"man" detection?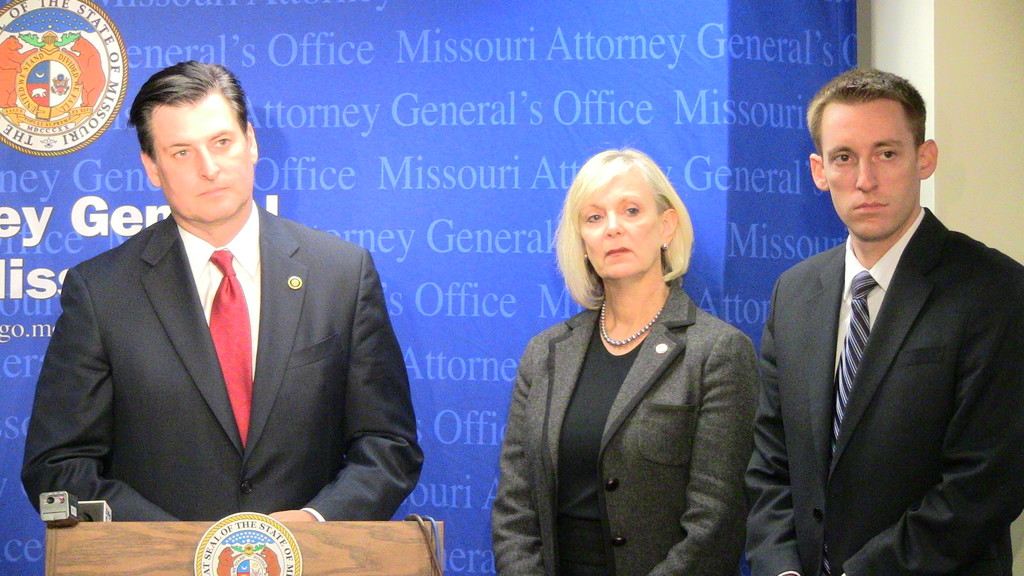
crop(744, 56, 1023, 575)
